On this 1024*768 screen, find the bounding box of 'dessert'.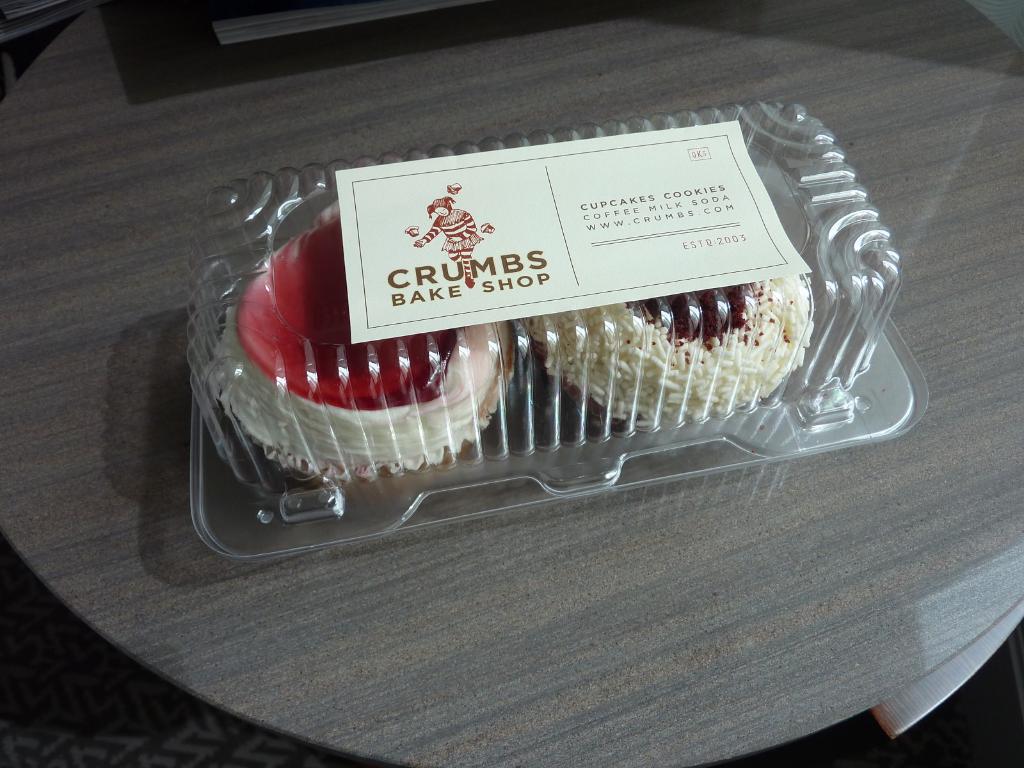
Bounding box: crop(531, 271, 813, 436).
